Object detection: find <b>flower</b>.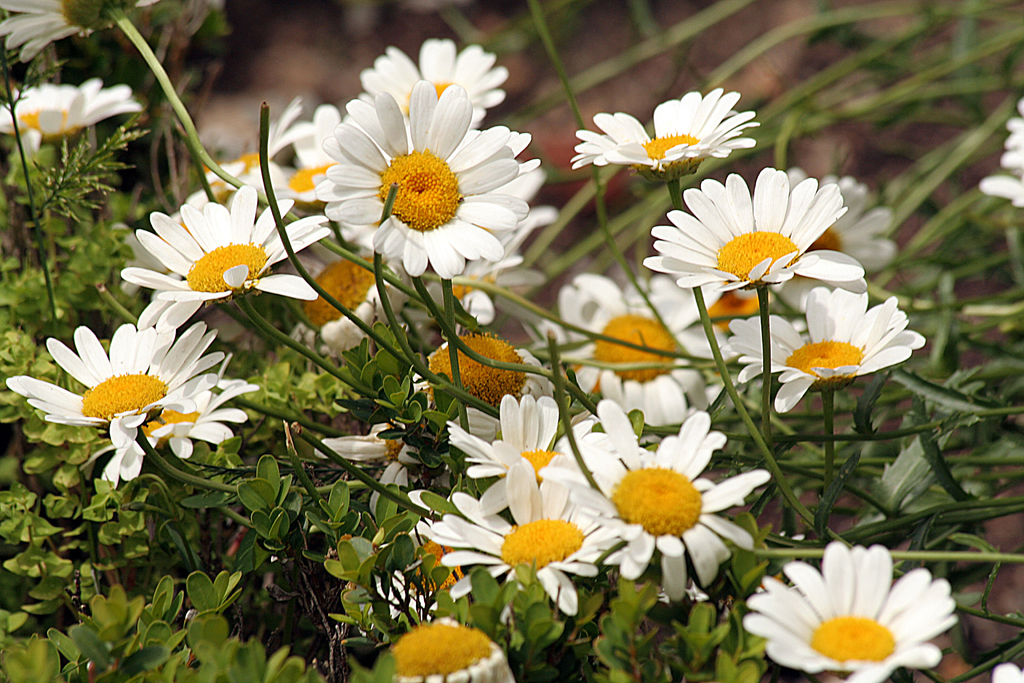
0 0 163 56.
